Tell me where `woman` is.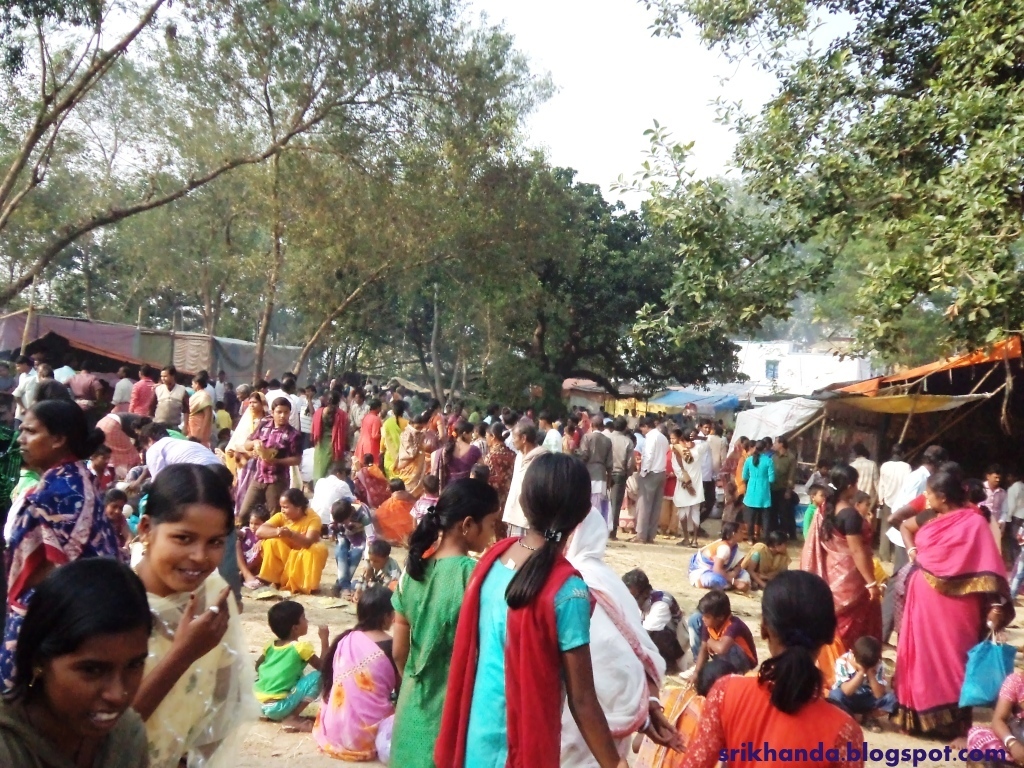
`woman` is at [357,399,382,468].
